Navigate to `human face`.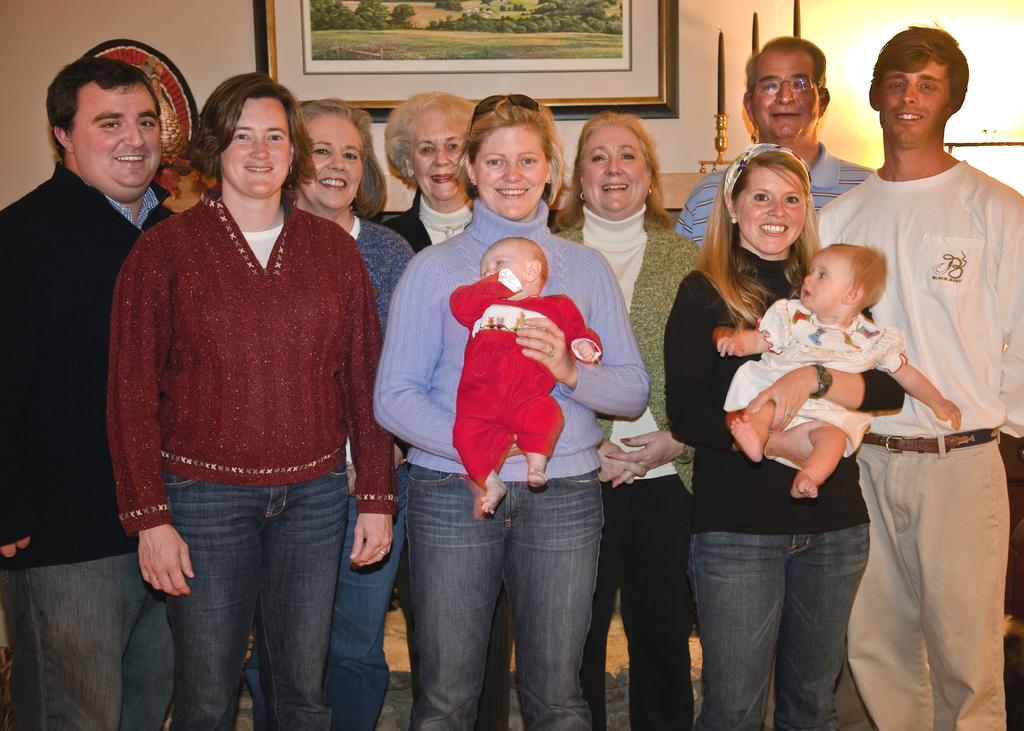
Navigation target: 752 51 820 138.
